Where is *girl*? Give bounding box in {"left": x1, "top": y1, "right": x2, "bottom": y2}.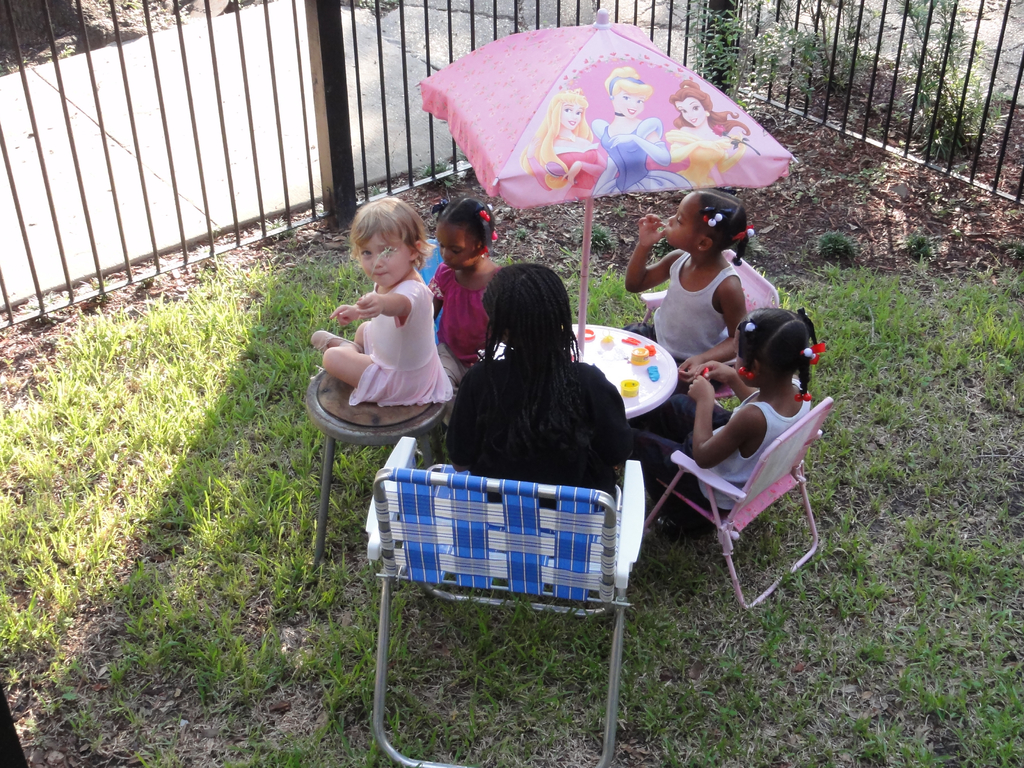
{"left": 625, "top": 306, "right": 820, "bottom": 515}.
